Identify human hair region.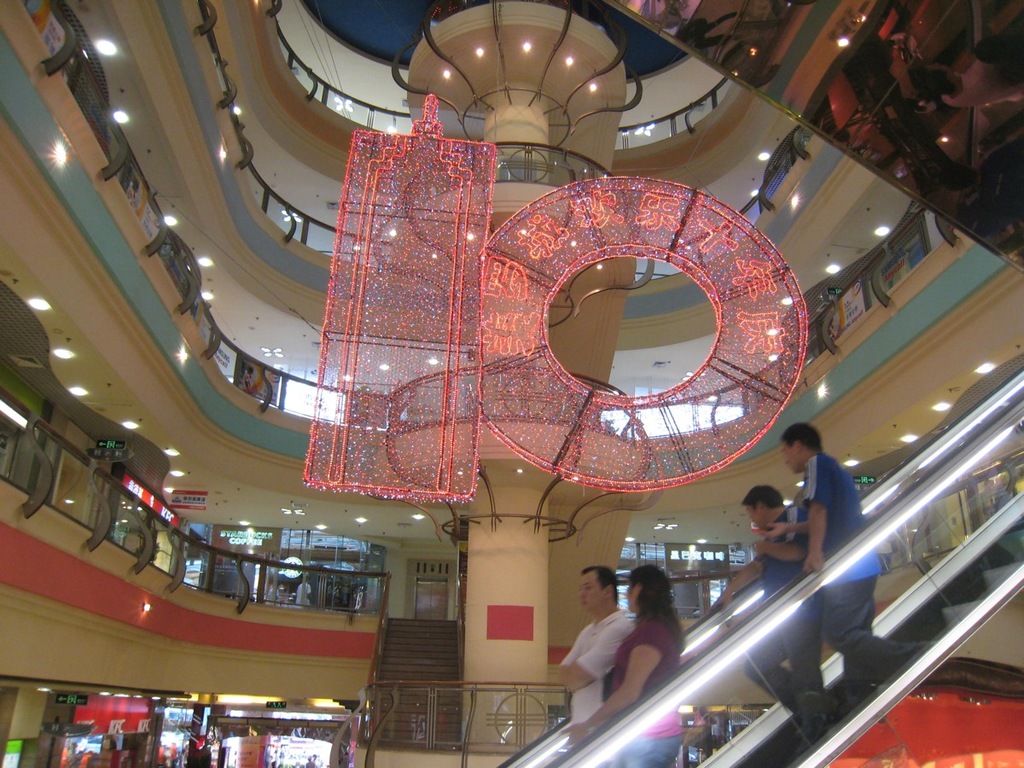
Region: [left=581, top=566, right=620, bottom=598].
